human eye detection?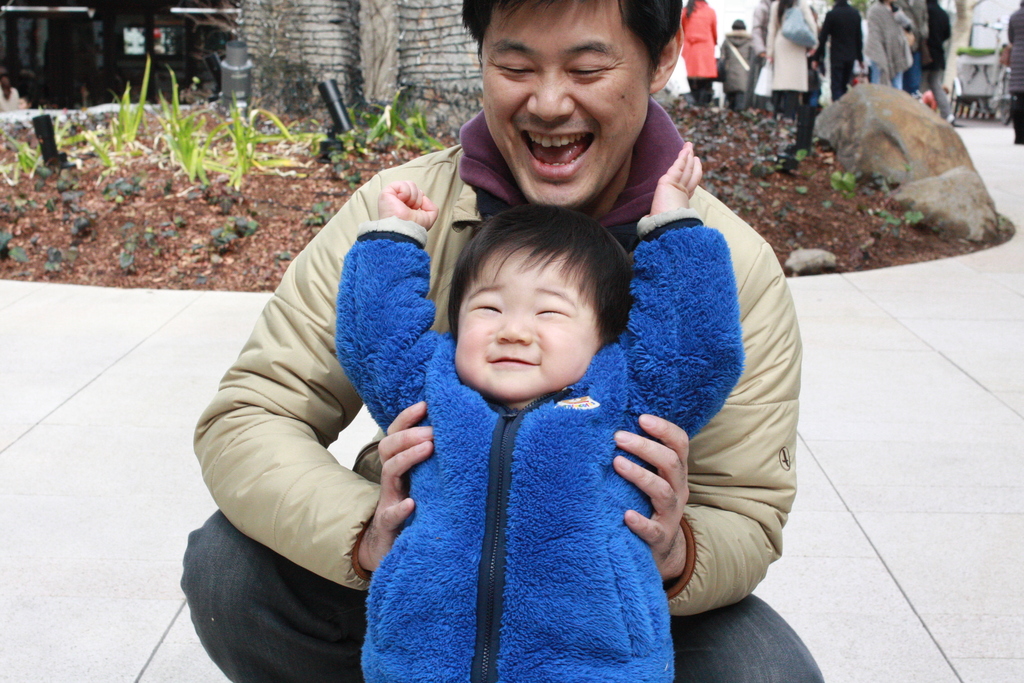
<box>467,300,505,315</box>
